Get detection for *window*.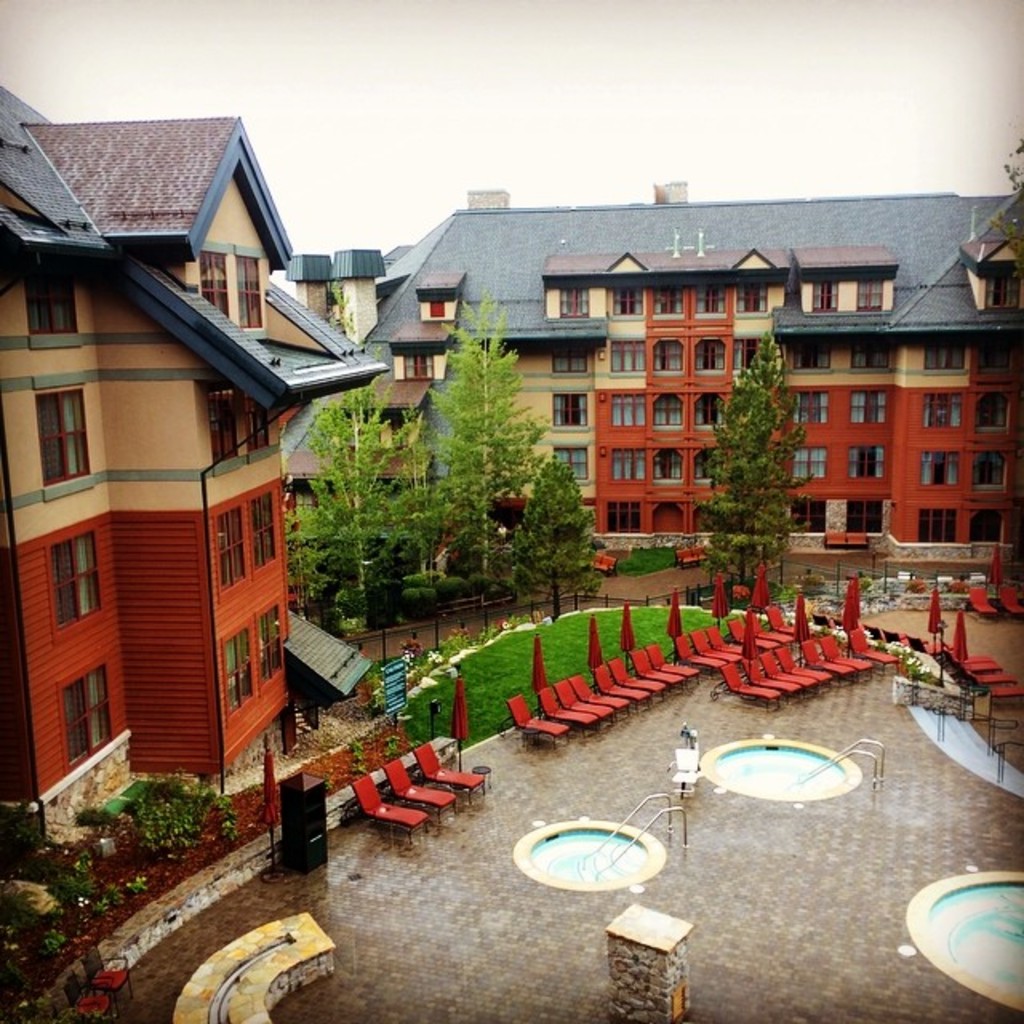
Detection: x1=810, y1=278, x2=837, y2=312.
